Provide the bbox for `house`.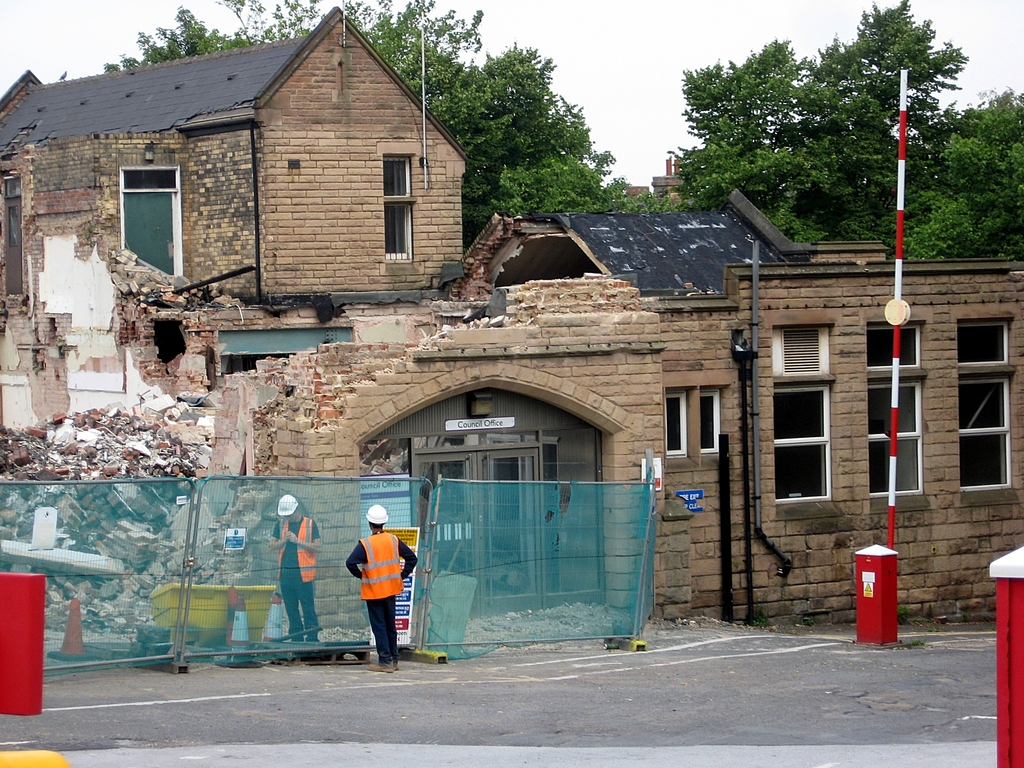
<bbox>0, 3, 1023, 614</bbox>.
